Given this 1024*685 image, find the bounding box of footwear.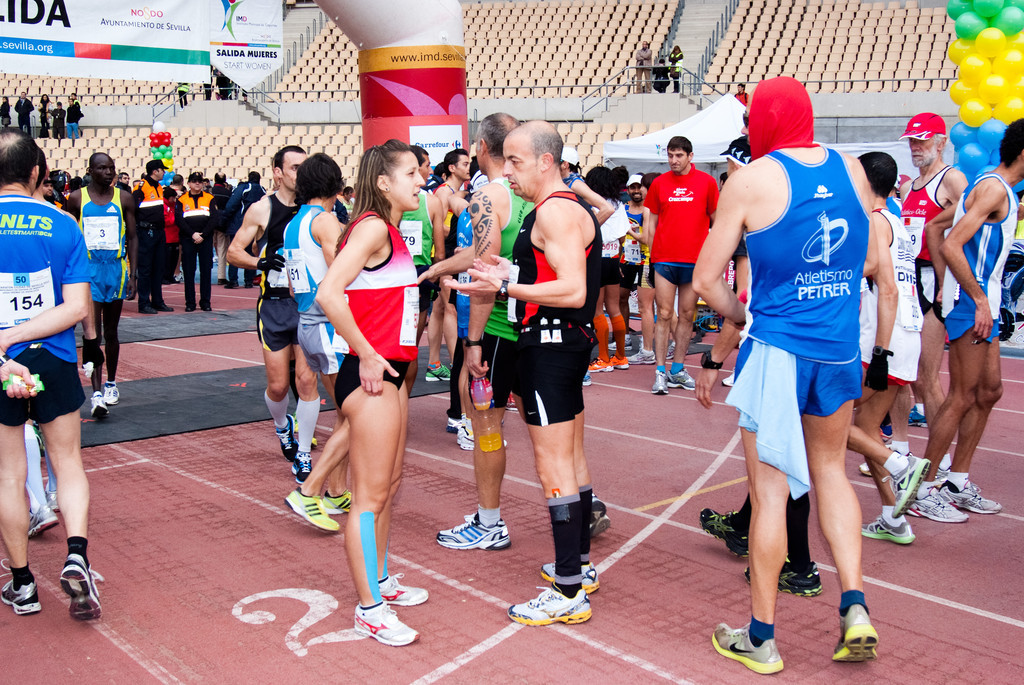
146, 294, 170, 311.
